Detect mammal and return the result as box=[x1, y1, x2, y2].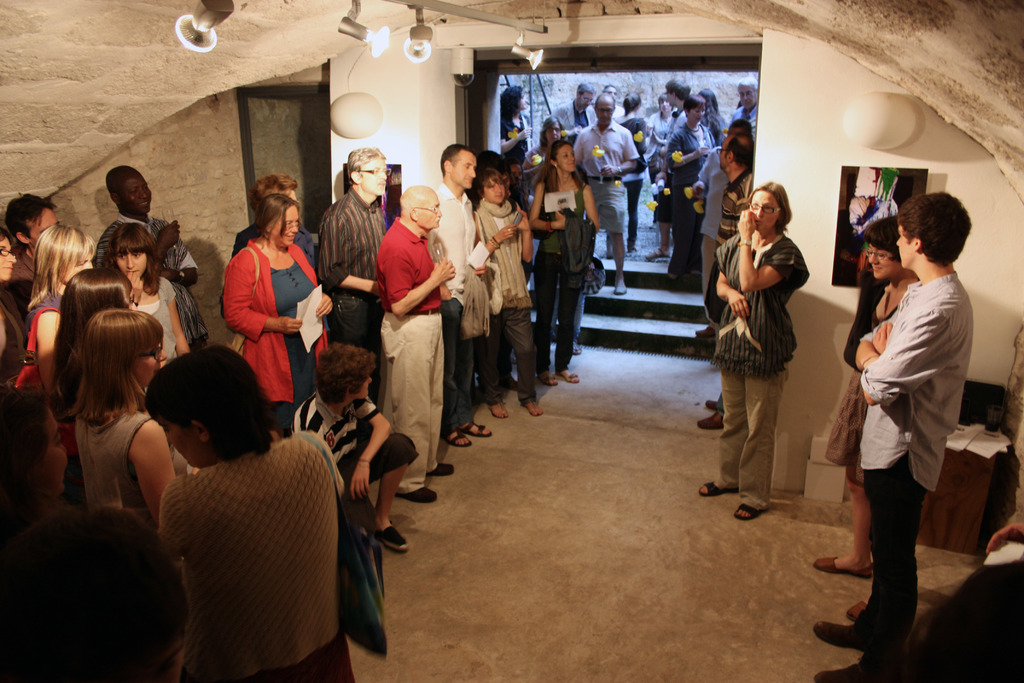
box=[435, 139, 490, 448].
